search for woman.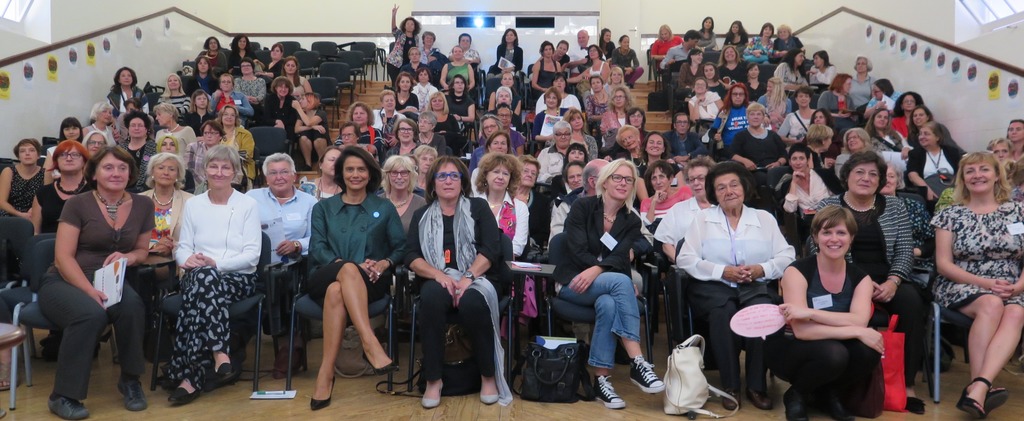
Found at {"left": 83, "top": 100, "right": 115, "bottom": 143}.
